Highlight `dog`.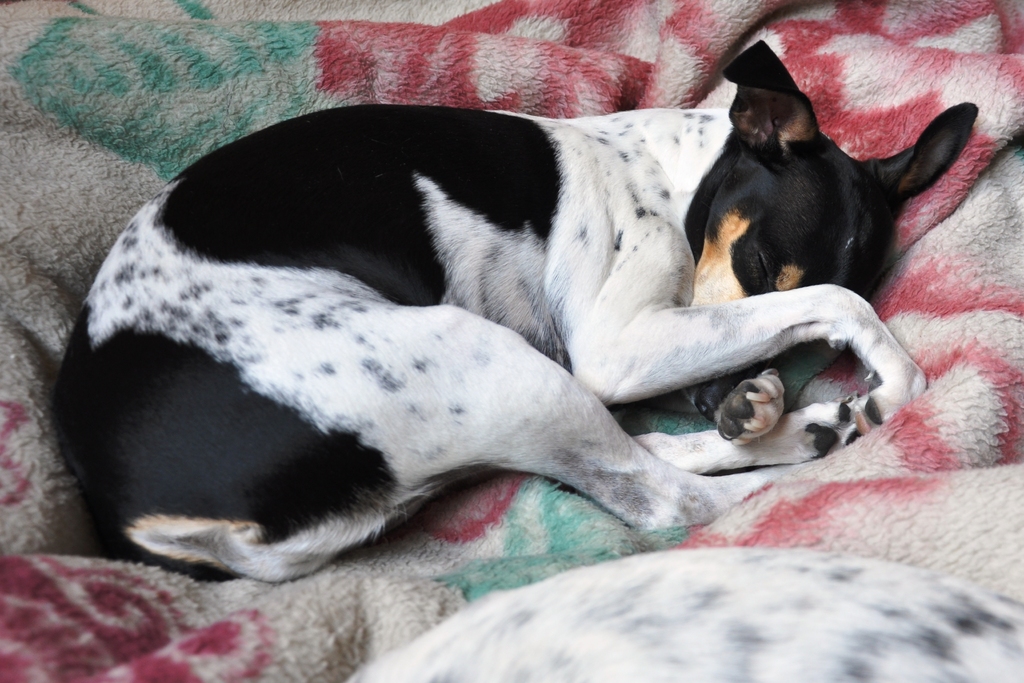
Highlighted region: (x1=42, y1=37, x2=981, y2=587).
